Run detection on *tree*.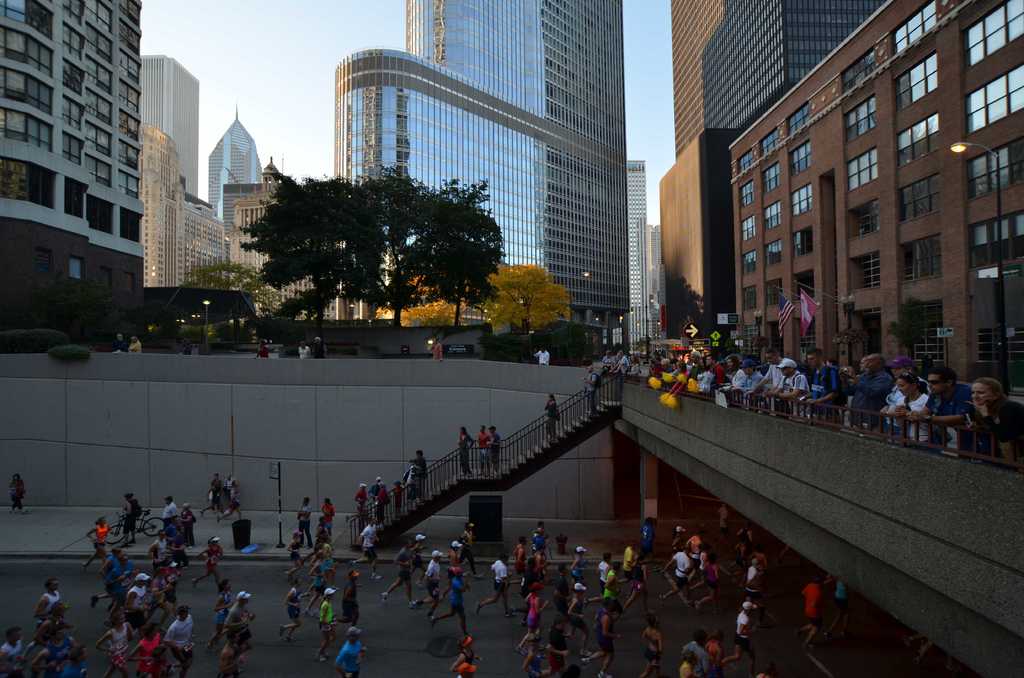
Result: pyautogui.locateOnScreen(173, 261, 284, 331).
